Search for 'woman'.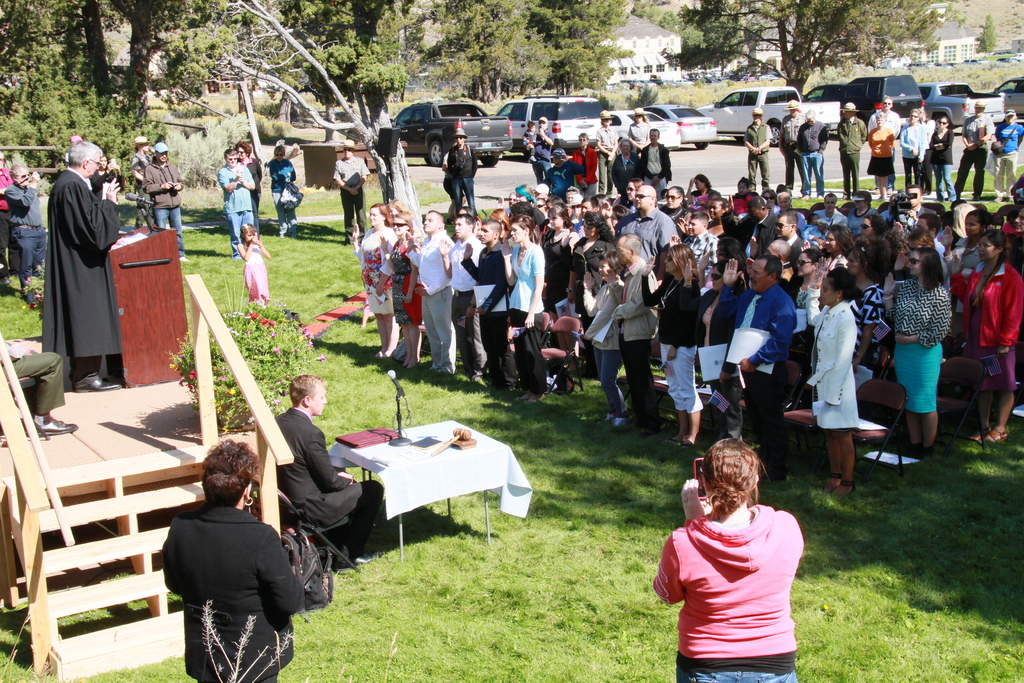
Found at crop(610, 137, 644, 194).
